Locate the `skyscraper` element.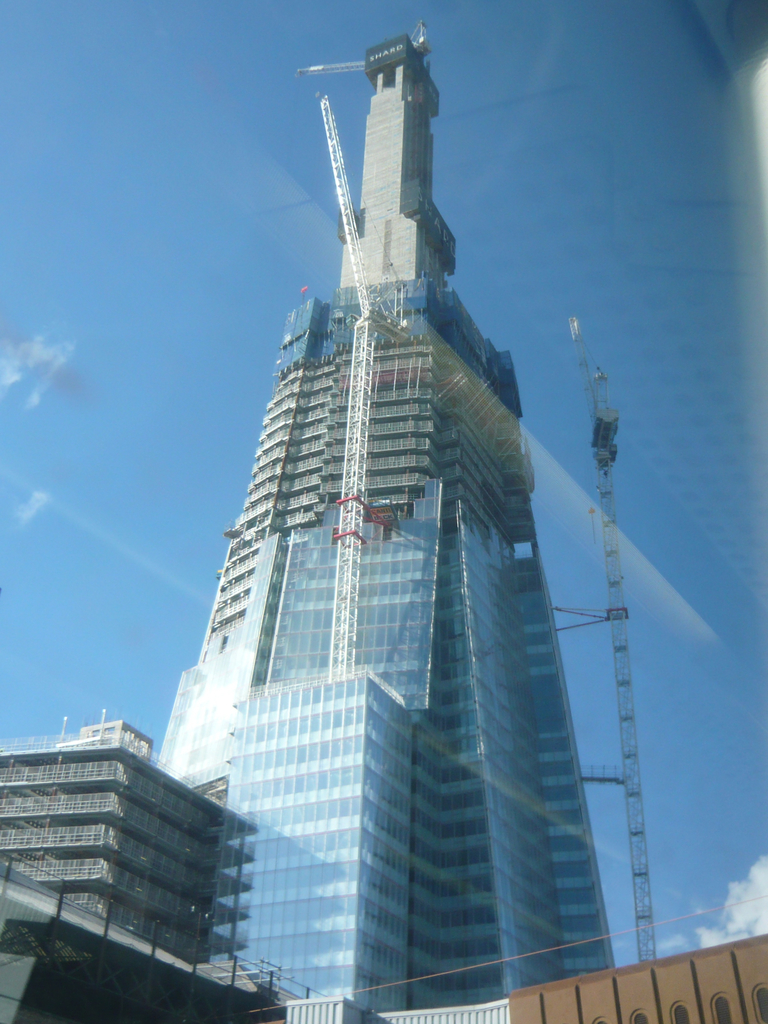
Element bbox: {"left": 0, "top": 28, "right": 609, "bottom": 1023}.
